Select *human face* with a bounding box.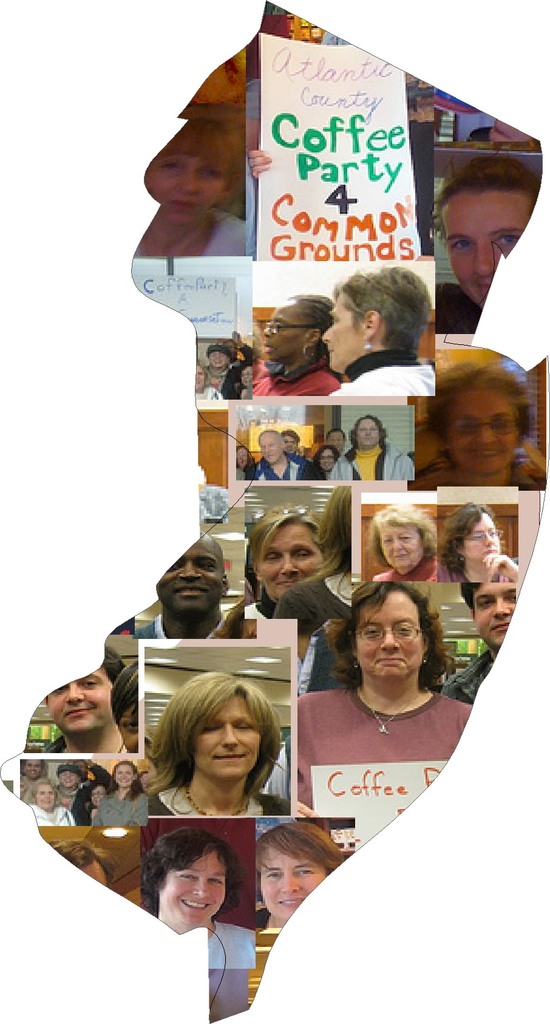
l=47, t=674, r=109, b=740.
